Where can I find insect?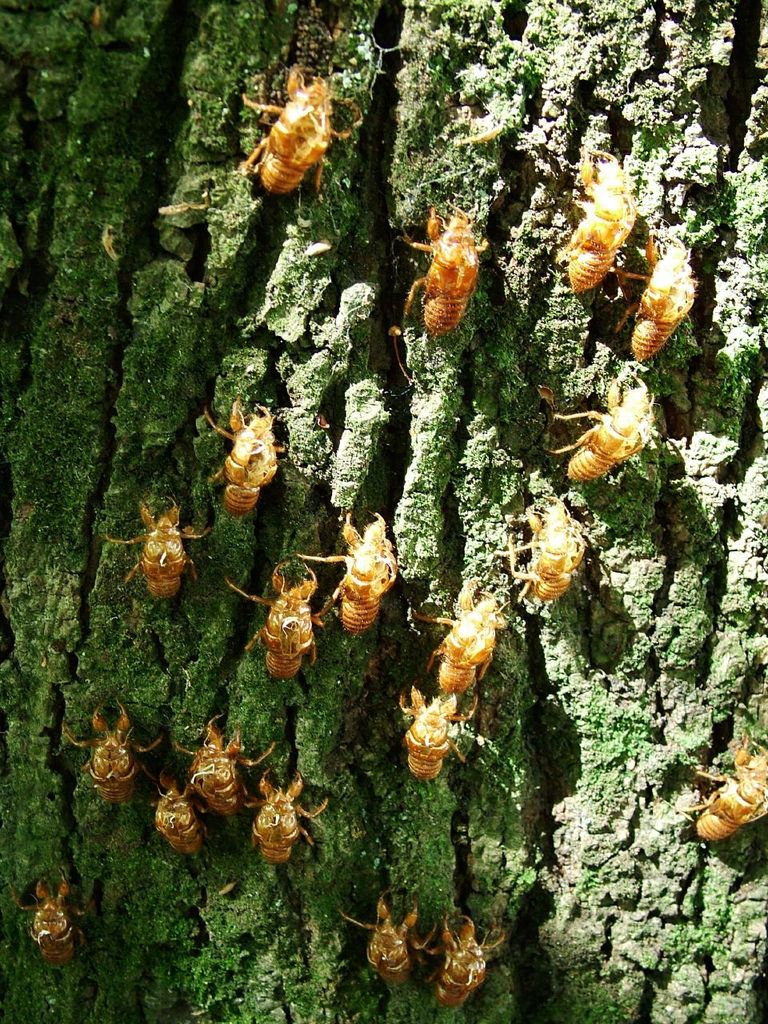
You can find it at x1=408 y1=207 x2=493 y2=337.
